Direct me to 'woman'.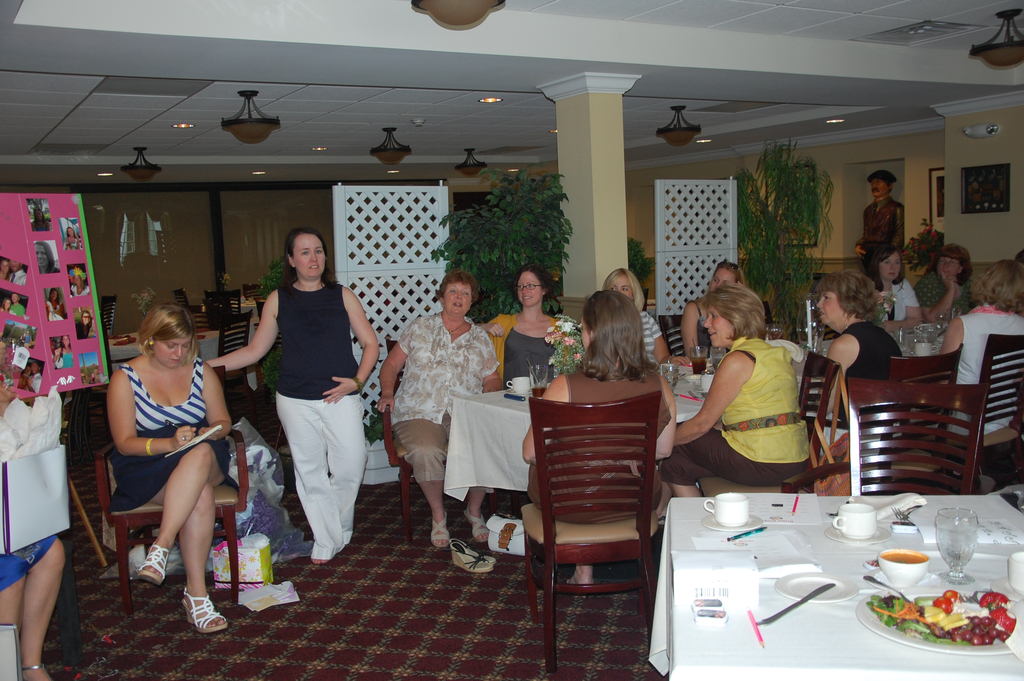
Direction: 0 370 82 680.
